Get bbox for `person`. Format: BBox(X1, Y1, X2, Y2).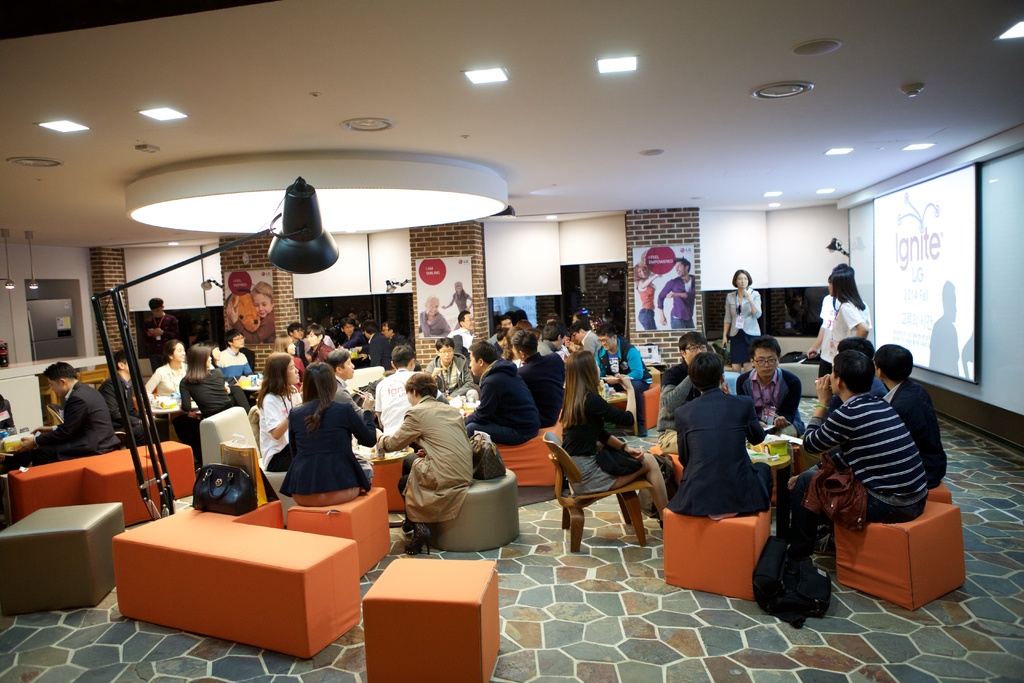
BBox(413, 293, 452, 348).
